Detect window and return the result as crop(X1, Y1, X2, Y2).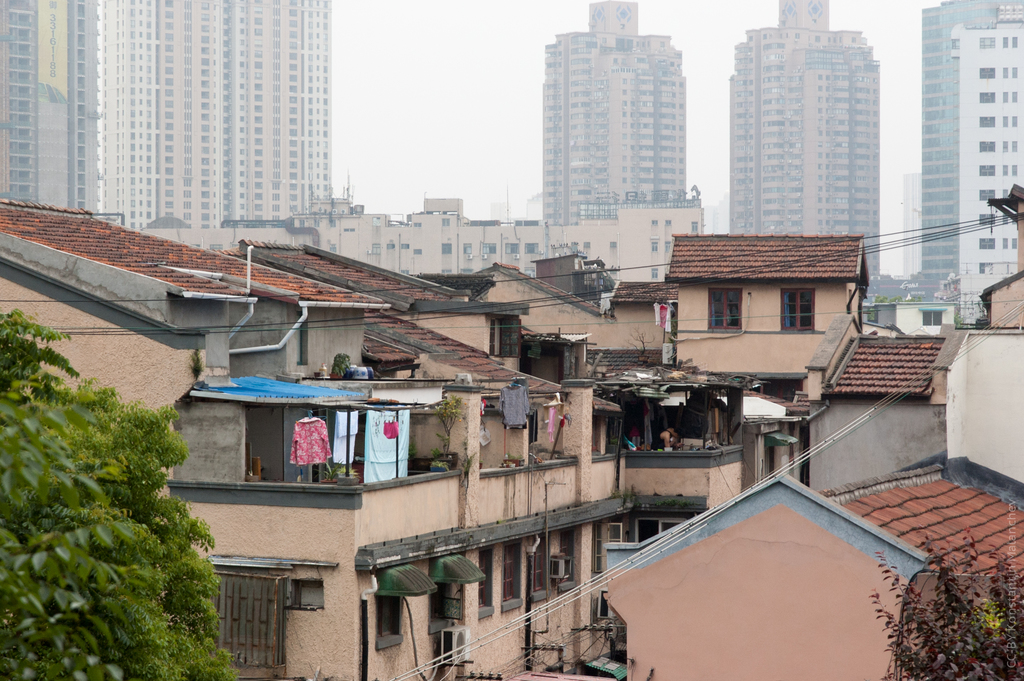
crop(427, 591, 447, 620).
